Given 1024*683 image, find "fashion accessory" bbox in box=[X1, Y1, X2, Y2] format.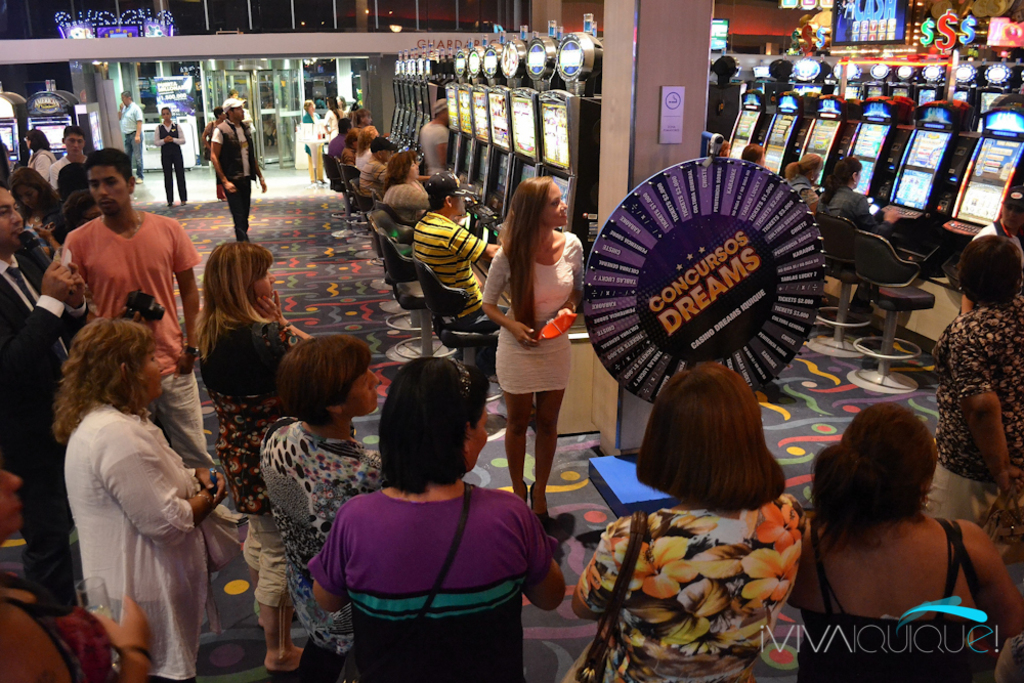
box=[200, 503, 253, 573].
